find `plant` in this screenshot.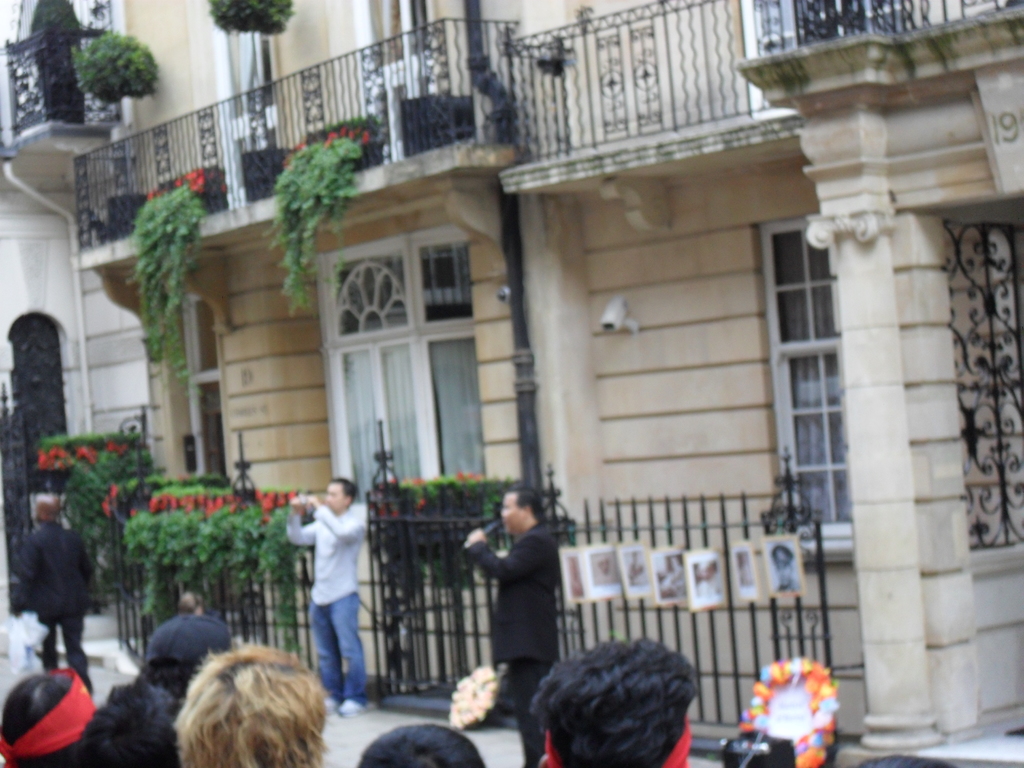
The bounding box for `plant` is 259:134:363:321.
